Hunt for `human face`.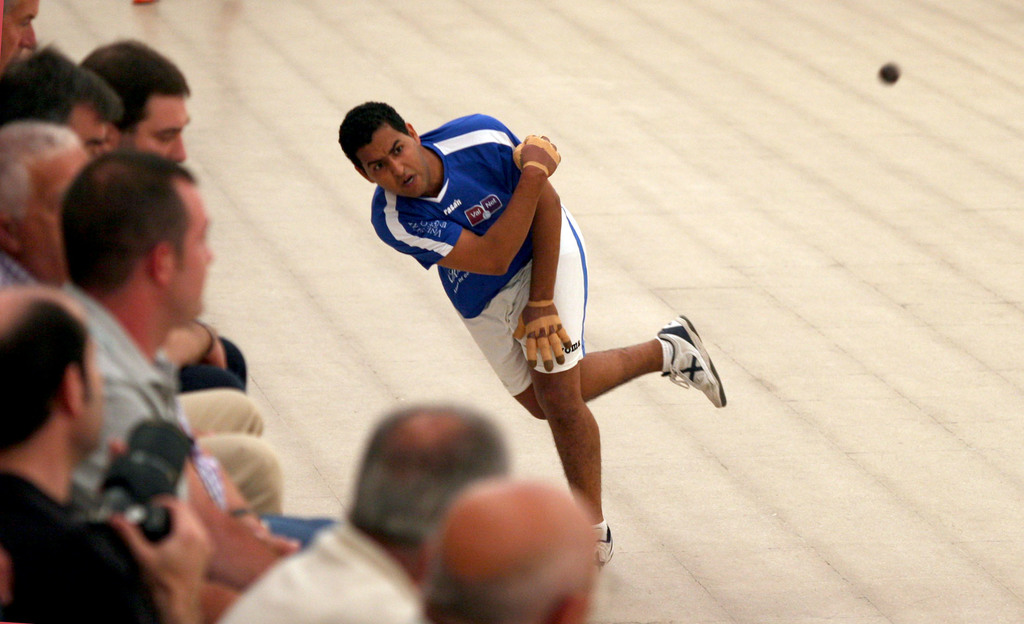
Hunted down at (76,342,104,452).
